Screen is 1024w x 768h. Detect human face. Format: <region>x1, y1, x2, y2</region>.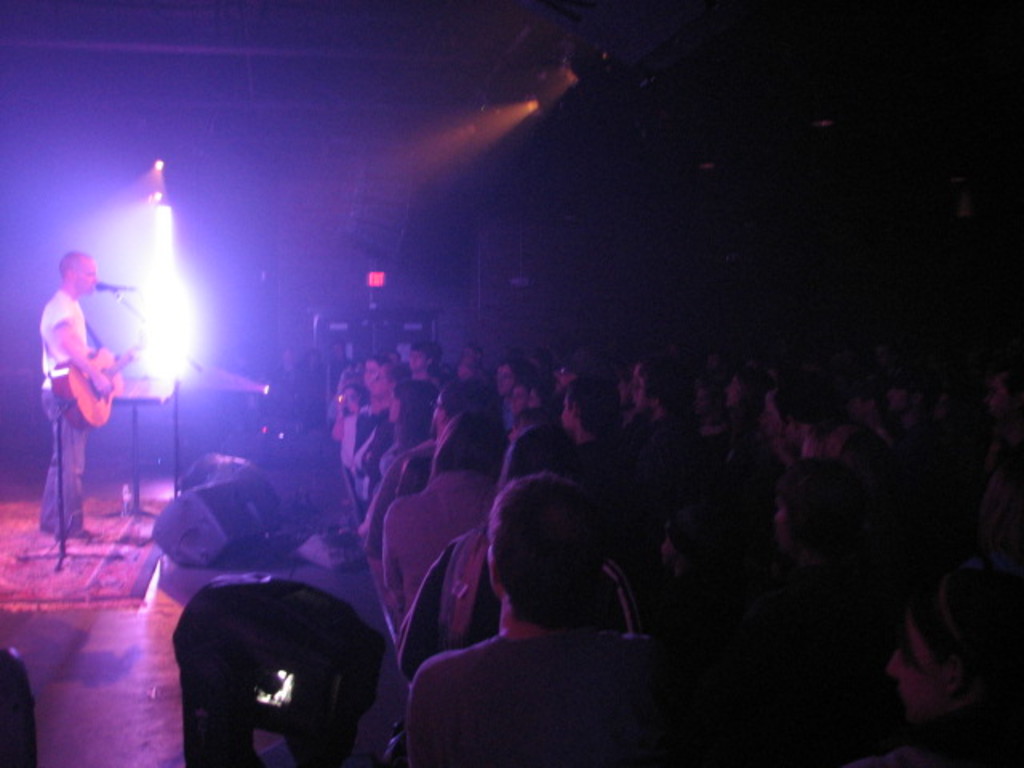
<region>408, 350, 427, 370</region>.
